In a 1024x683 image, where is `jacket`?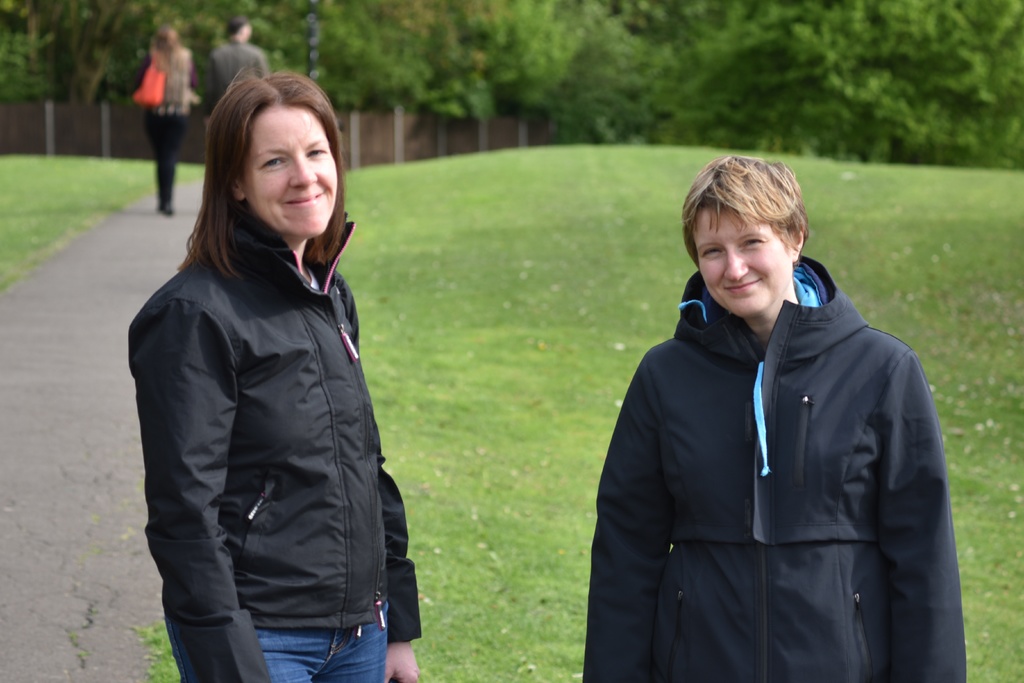
{"left": 124, "top": 198, "right": 430, "bottom": 682}.
